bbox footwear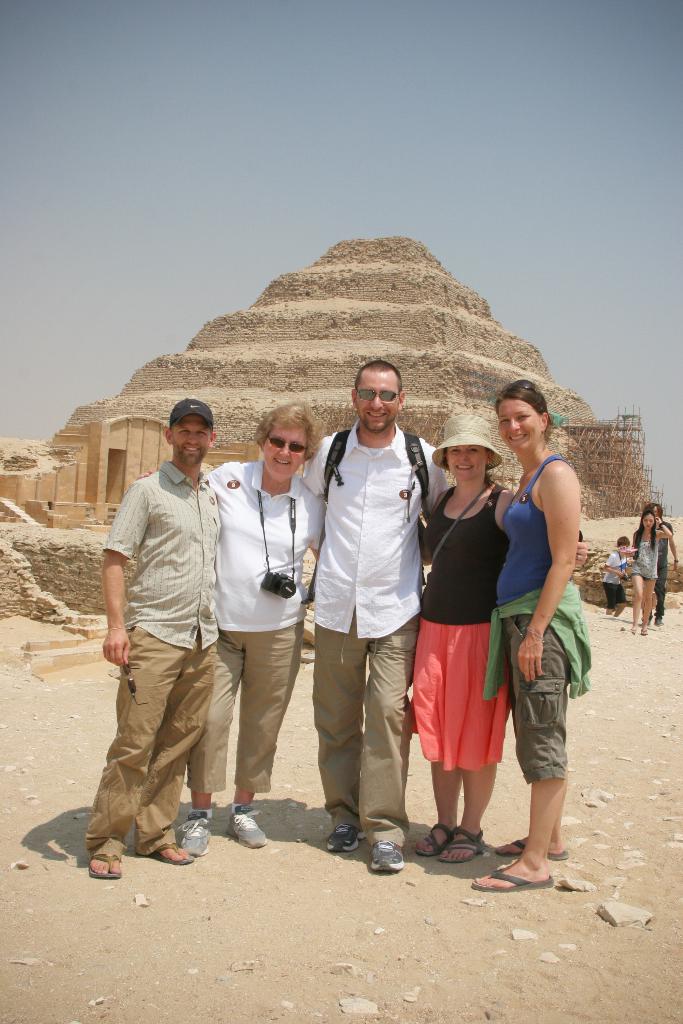
(436,821,488,865)
